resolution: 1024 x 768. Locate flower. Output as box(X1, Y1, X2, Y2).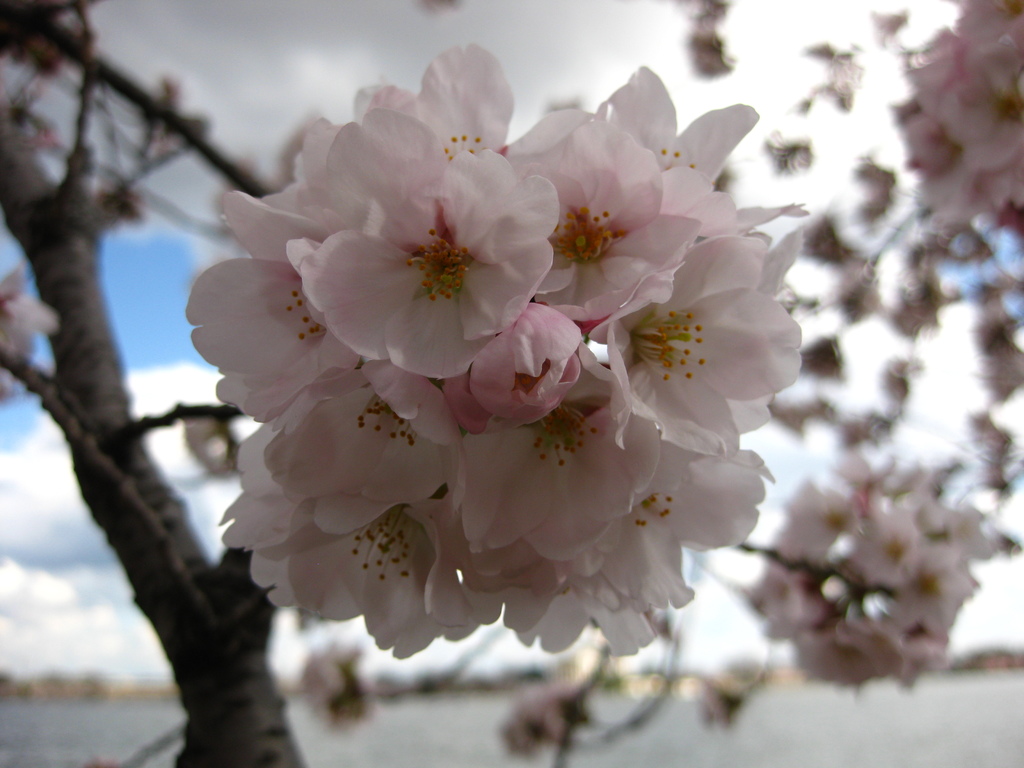
box(0, 258, 65, 401).
